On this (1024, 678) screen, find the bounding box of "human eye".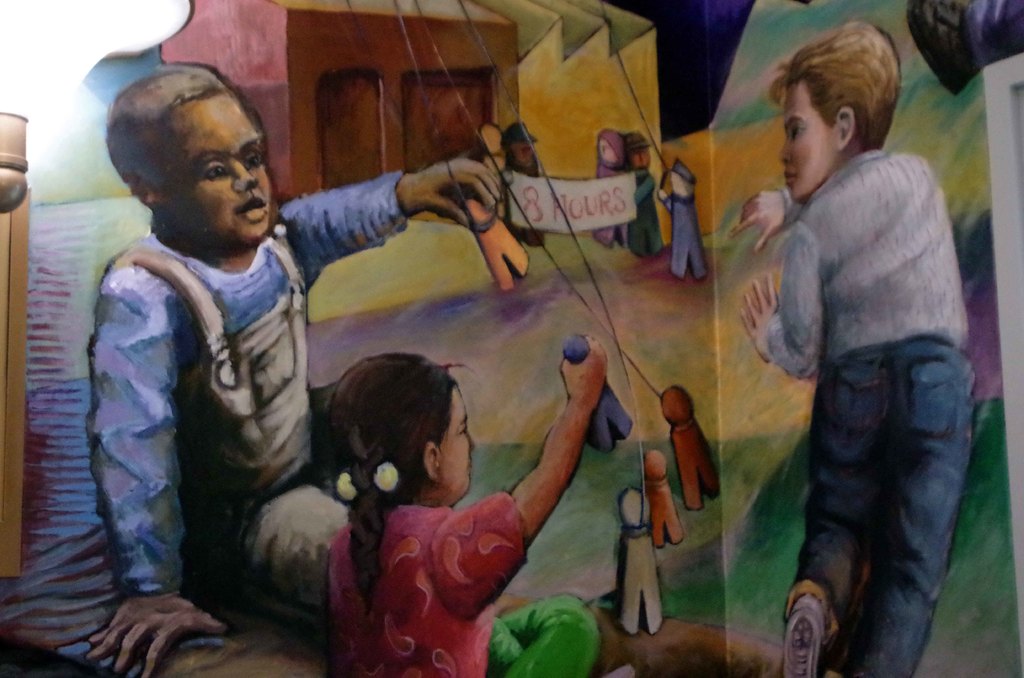
Bounding box: {"x1": 787, "y1": 125, "x2": 805, "y2": 141}.
